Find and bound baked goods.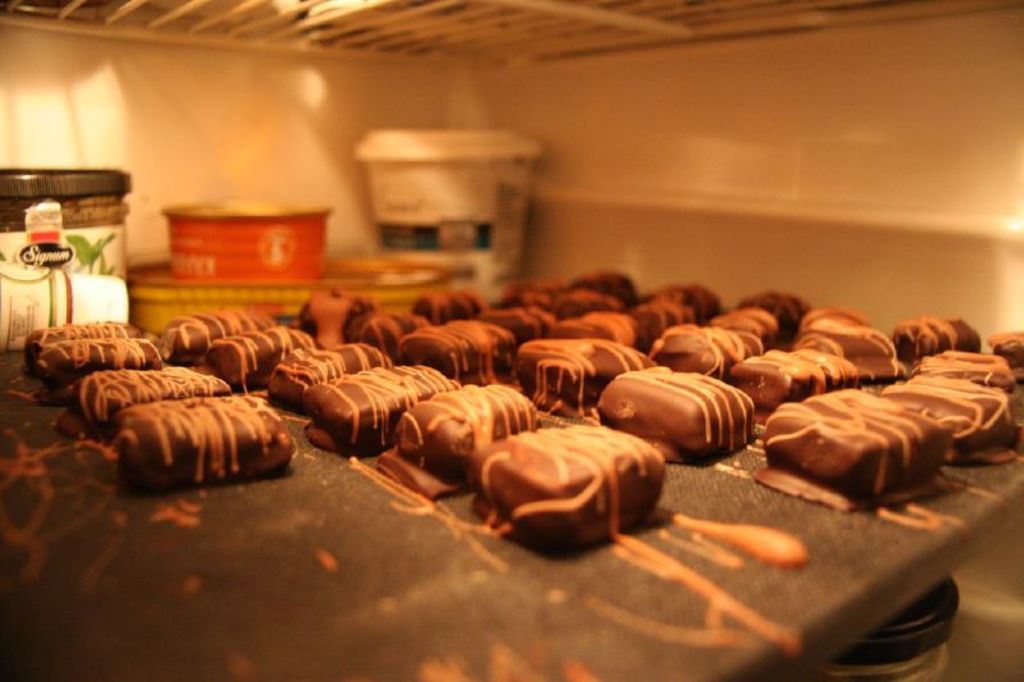
Bound: Rect(765, 389, 959, 513).
